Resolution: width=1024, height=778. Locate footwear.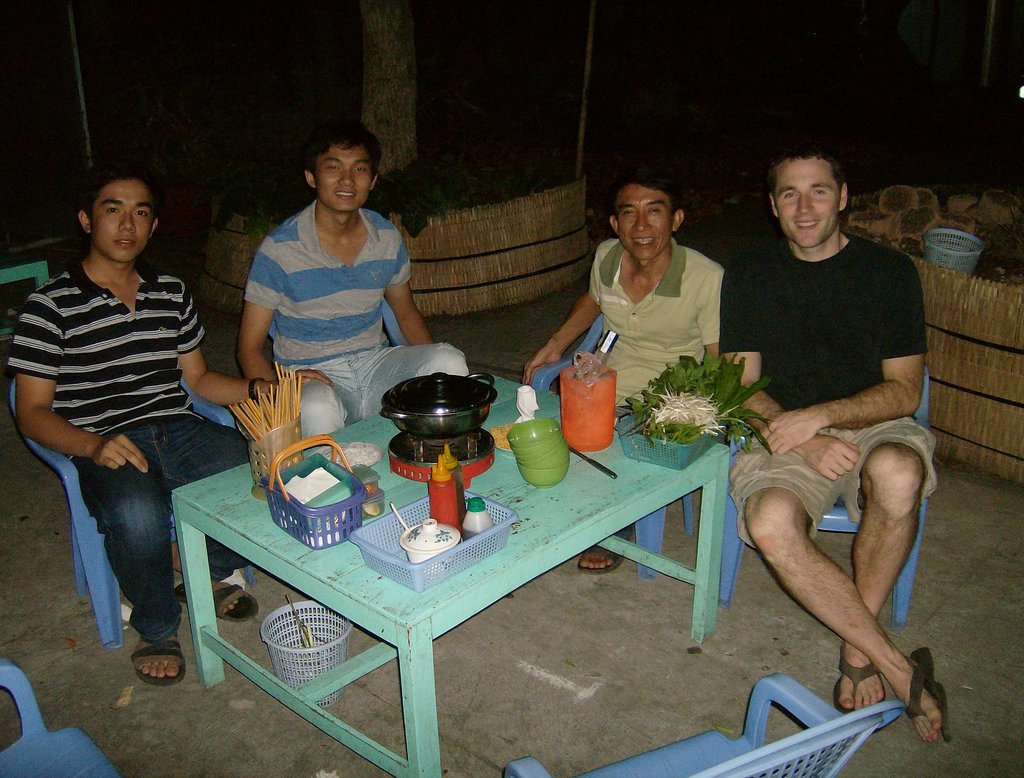
rect(906, 646, 950, 745).
